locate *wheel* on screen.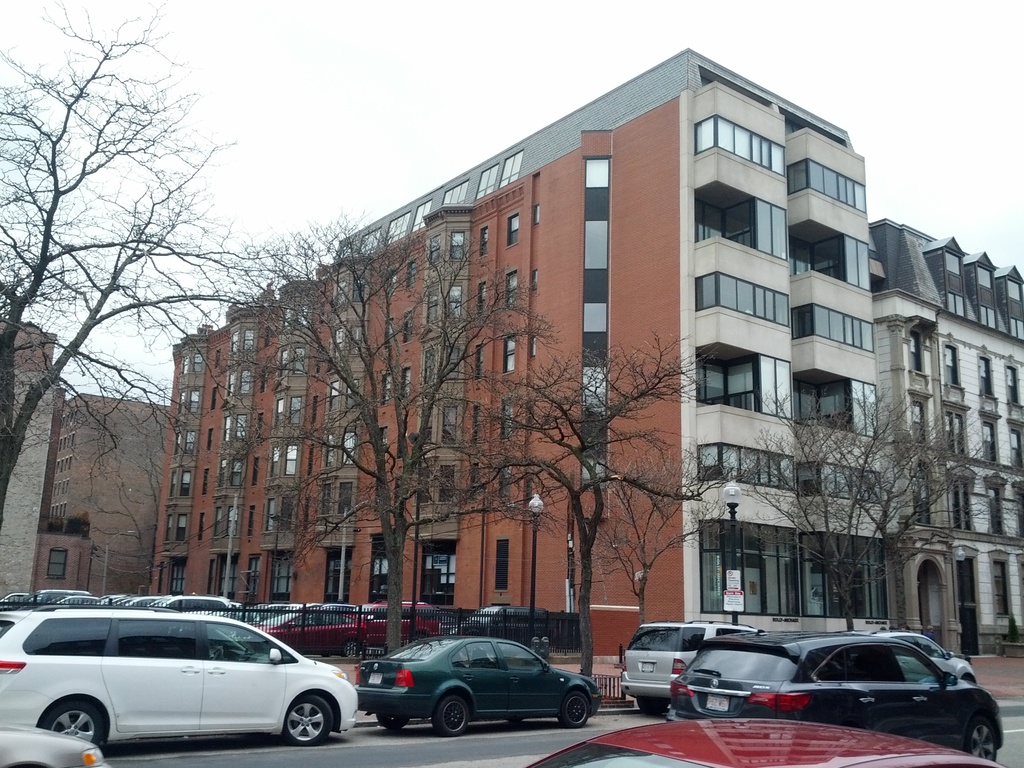
On screen at locate(376, 711, 411, 733).
